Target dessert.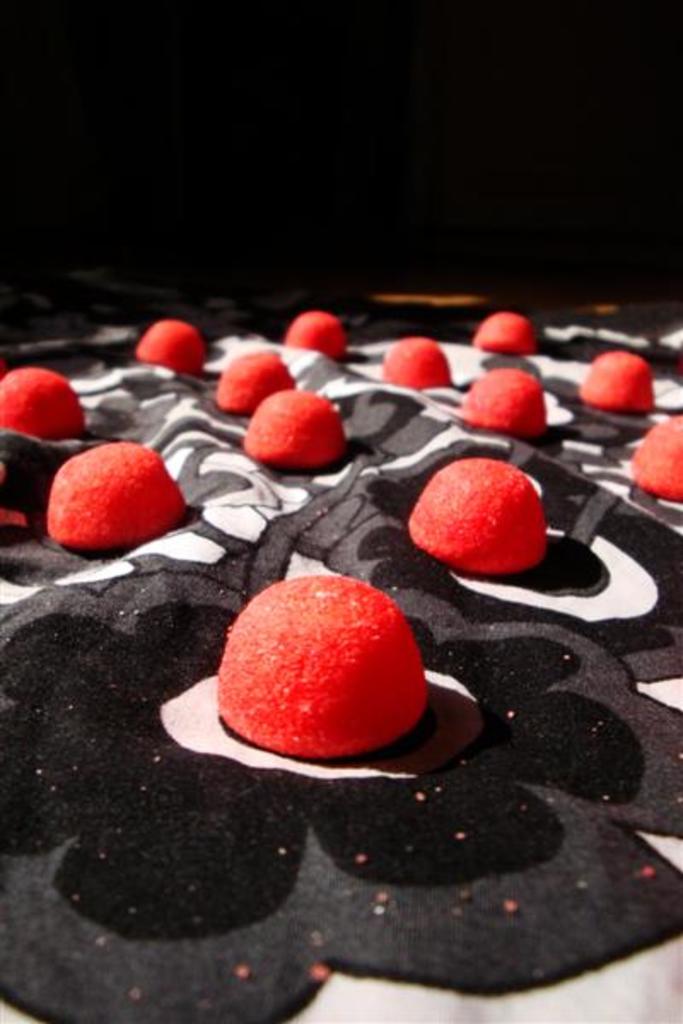
Target region: {"x1": 473, "y1": 307, "x2": 543, "y2": 355}.
